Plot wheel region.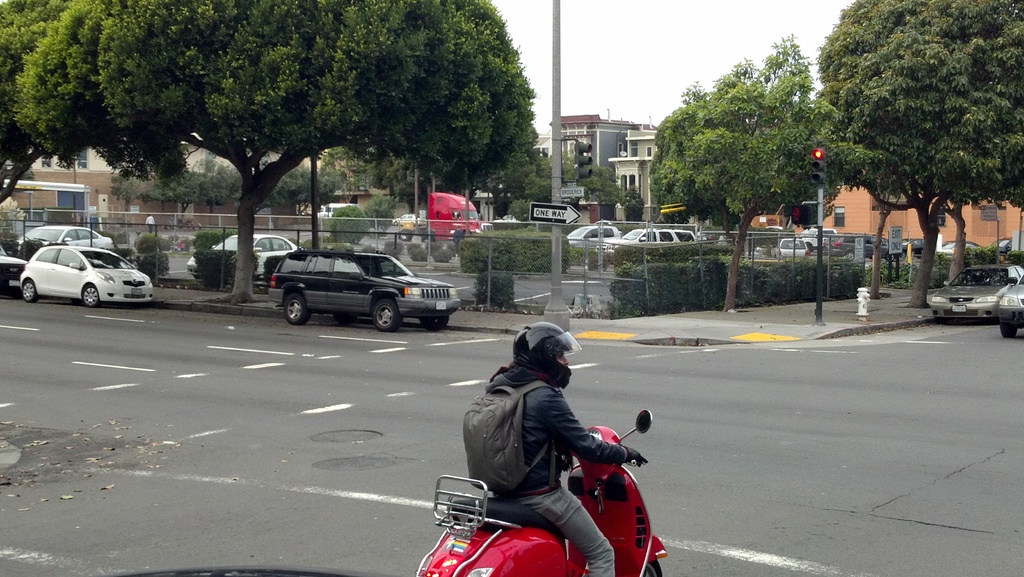
Plotted at 405:227:413:238.
